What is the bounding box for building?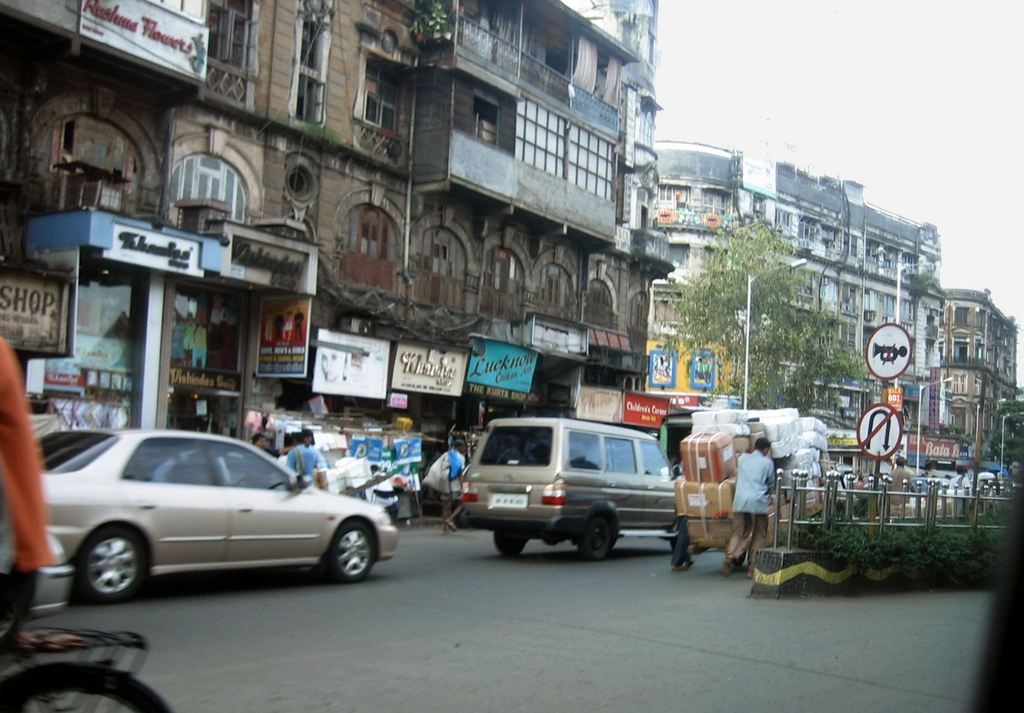
crop(642, 145, 949, 438).
